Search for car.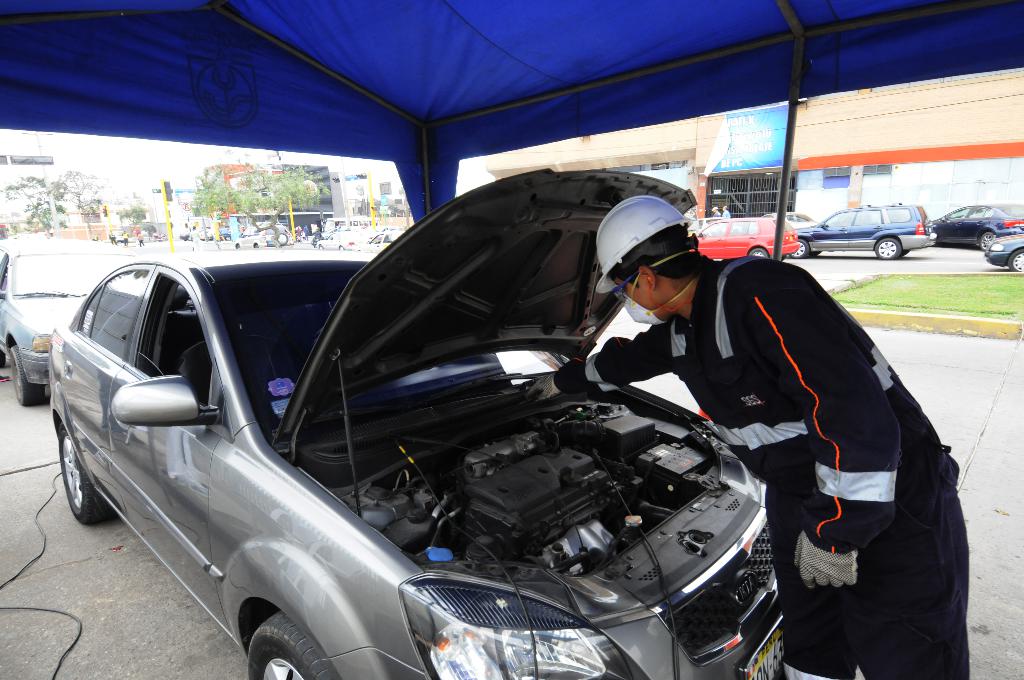
Found at 793, 201, 927, 263.
